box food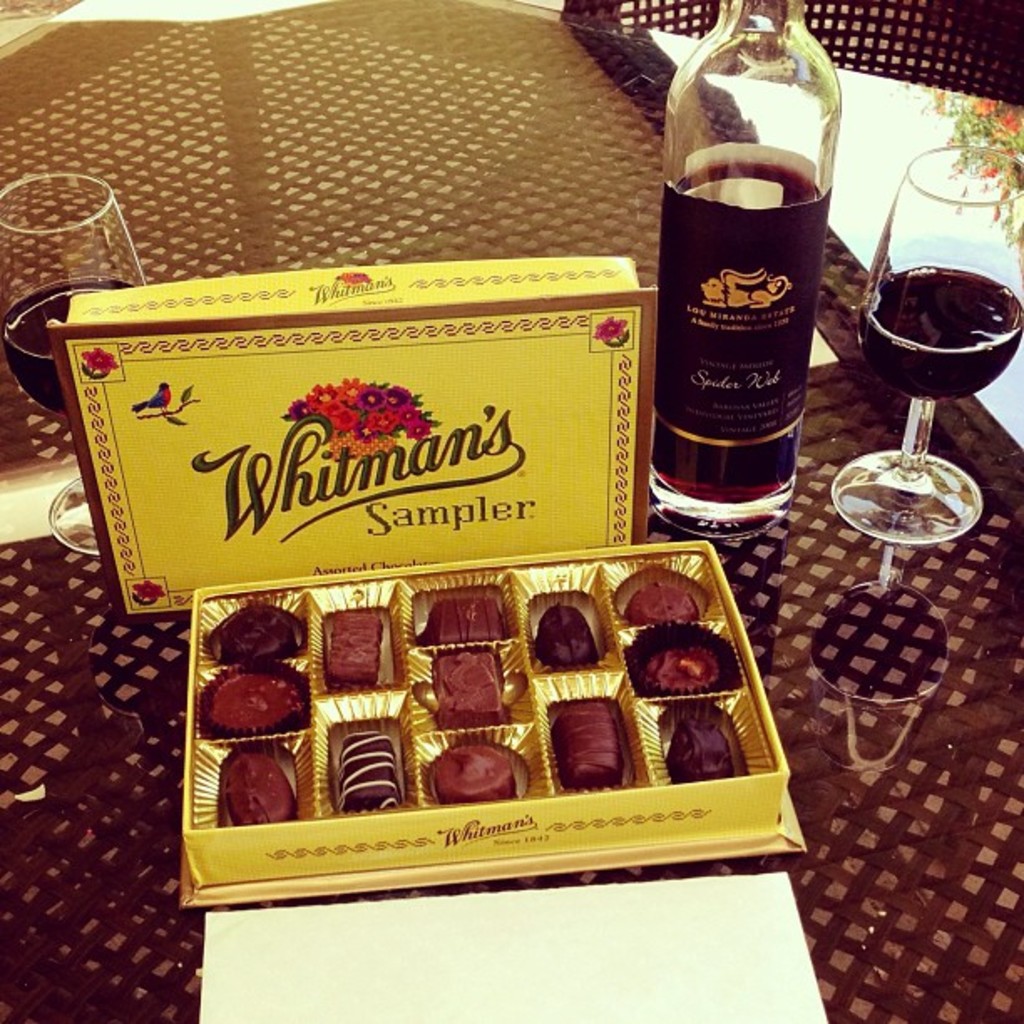
<box>221,746,293,823</box>
